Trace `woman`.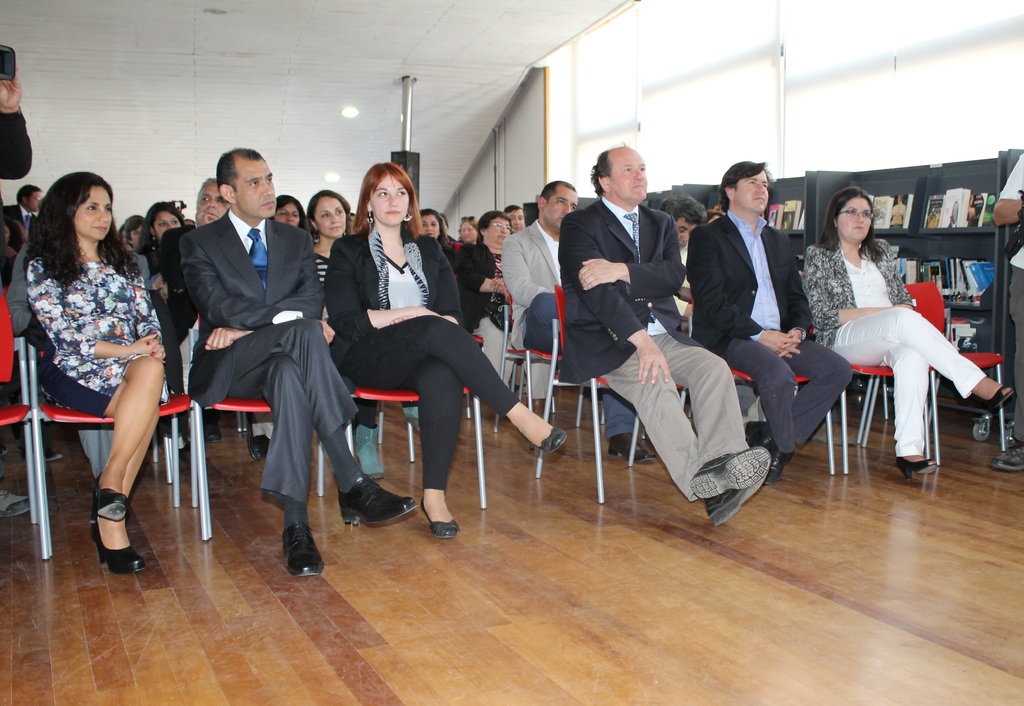
Traced to region(454, 209, 552, 415).
